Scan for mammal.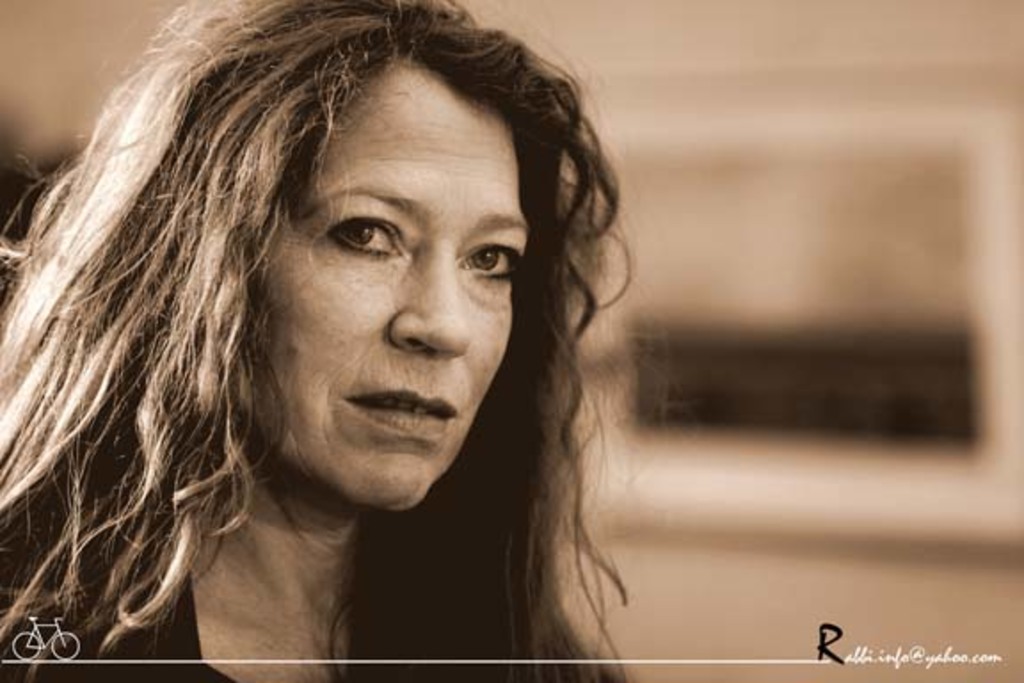
Scan result: locate(0, 48, 757, 630).
